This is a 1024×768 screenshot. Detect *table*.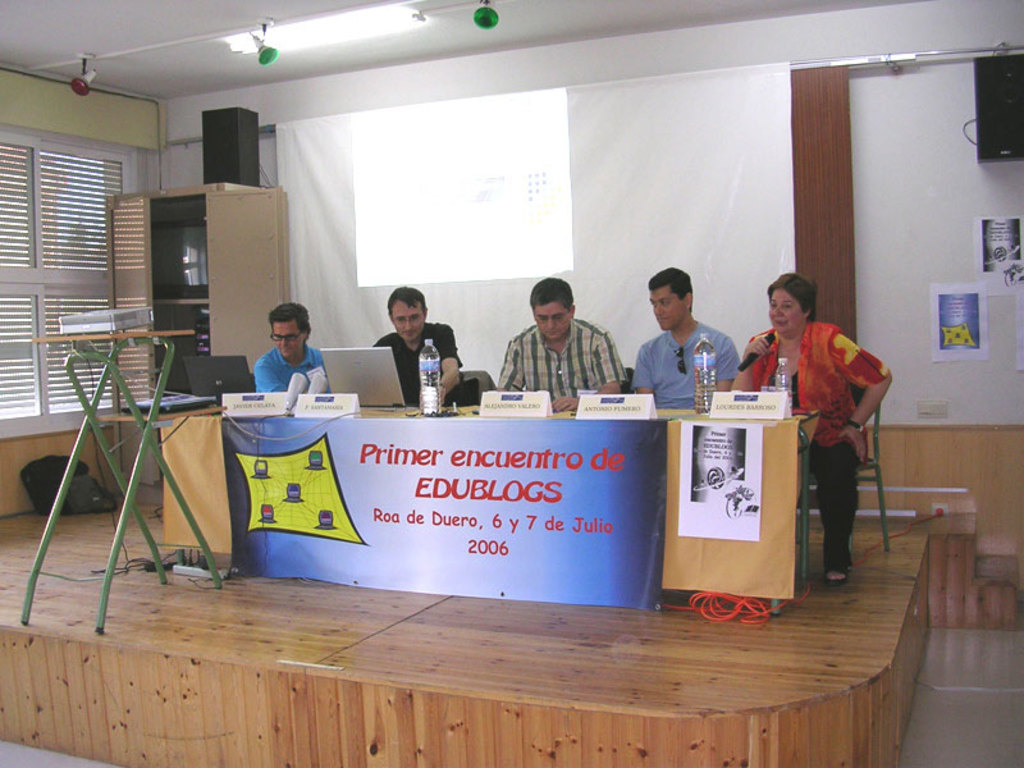
[160, 410, 823, 614].
